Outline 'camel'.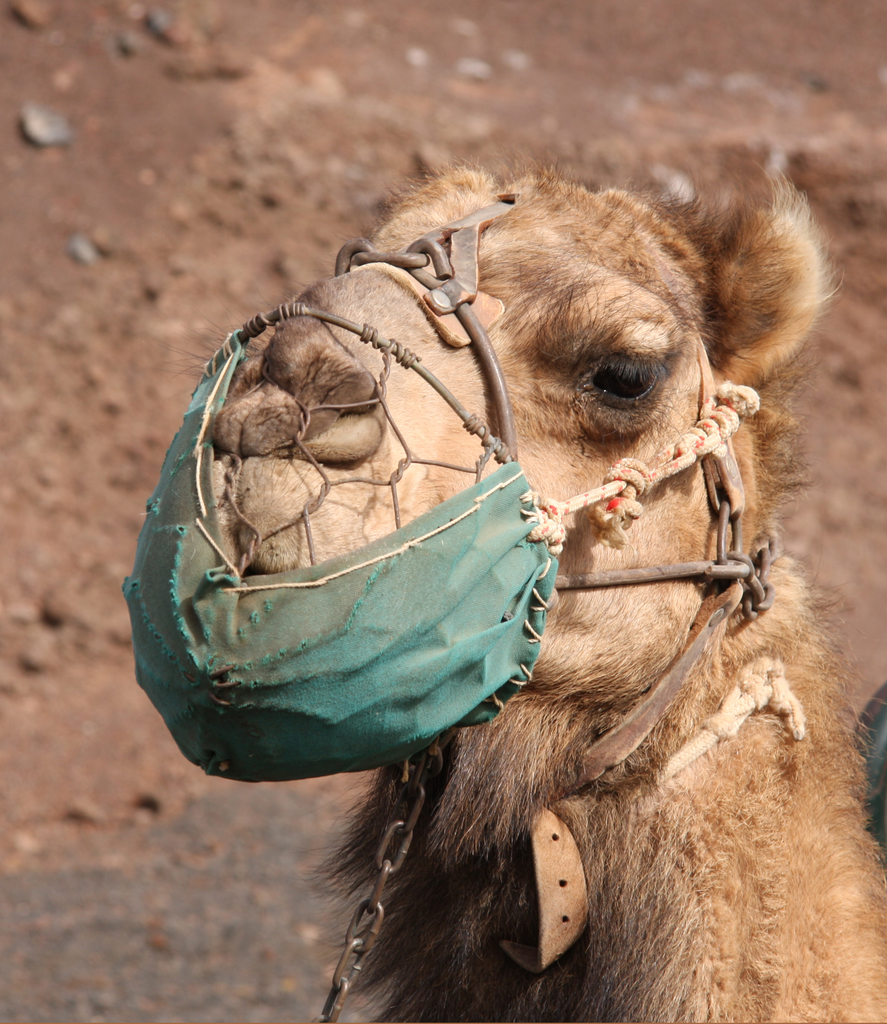
Outline: 134/165/885/1023.
